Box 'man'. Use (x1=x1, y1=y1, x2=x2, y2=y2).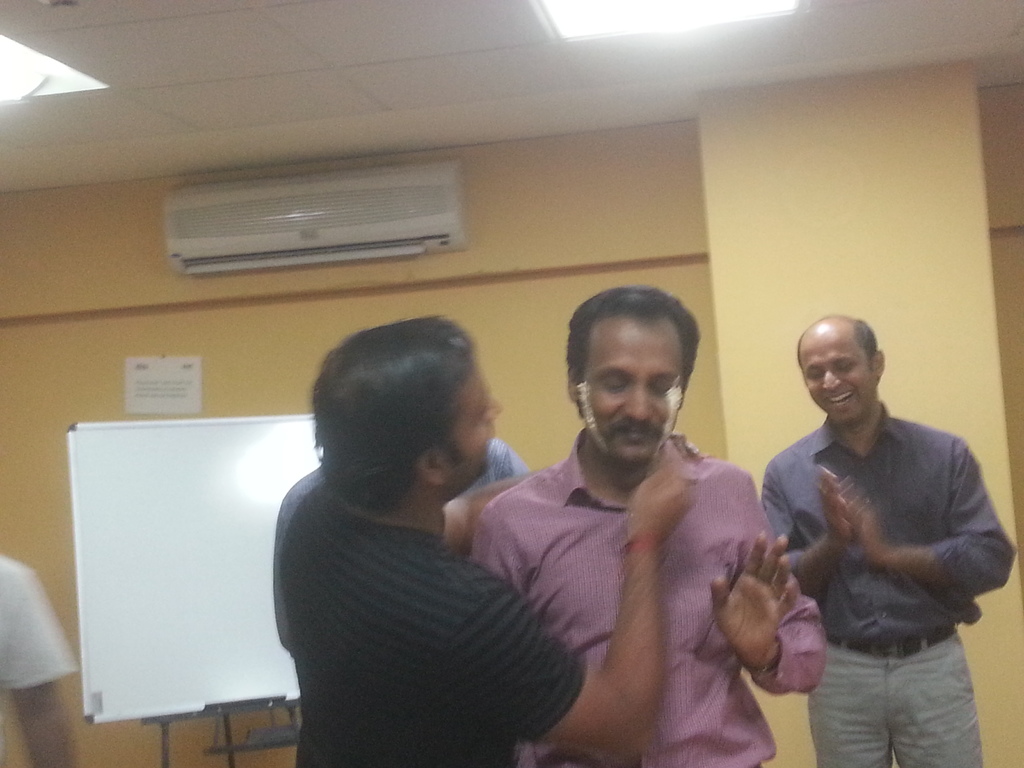
(x1=274, y1=442, x2=532, y2=658).
